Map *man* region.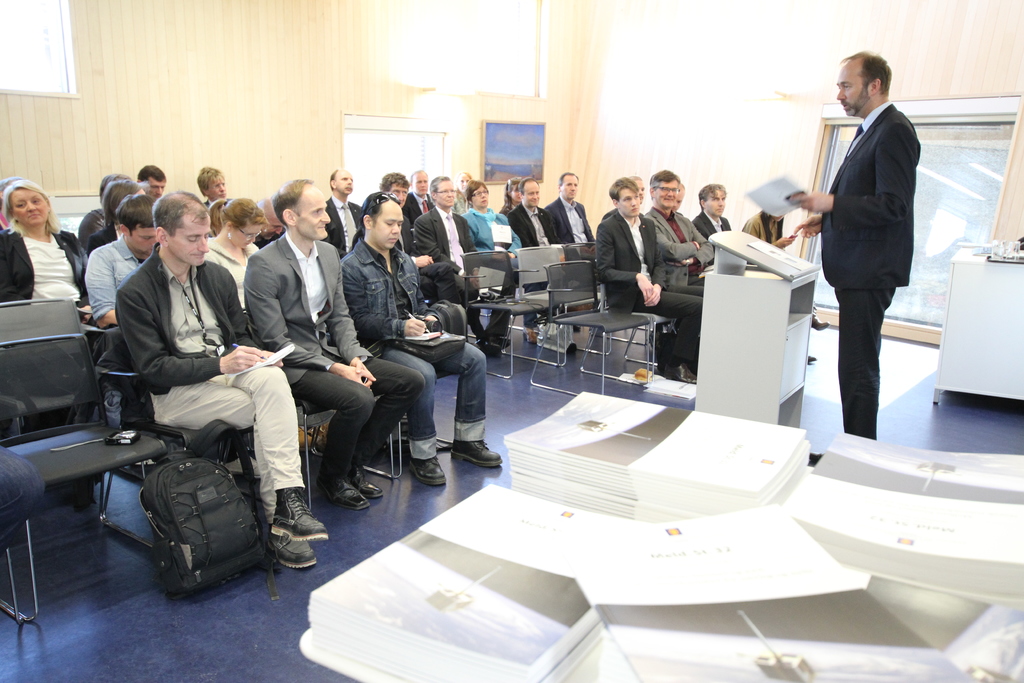
Mapped to [left=257, top=195, right=288, bottom=245].
